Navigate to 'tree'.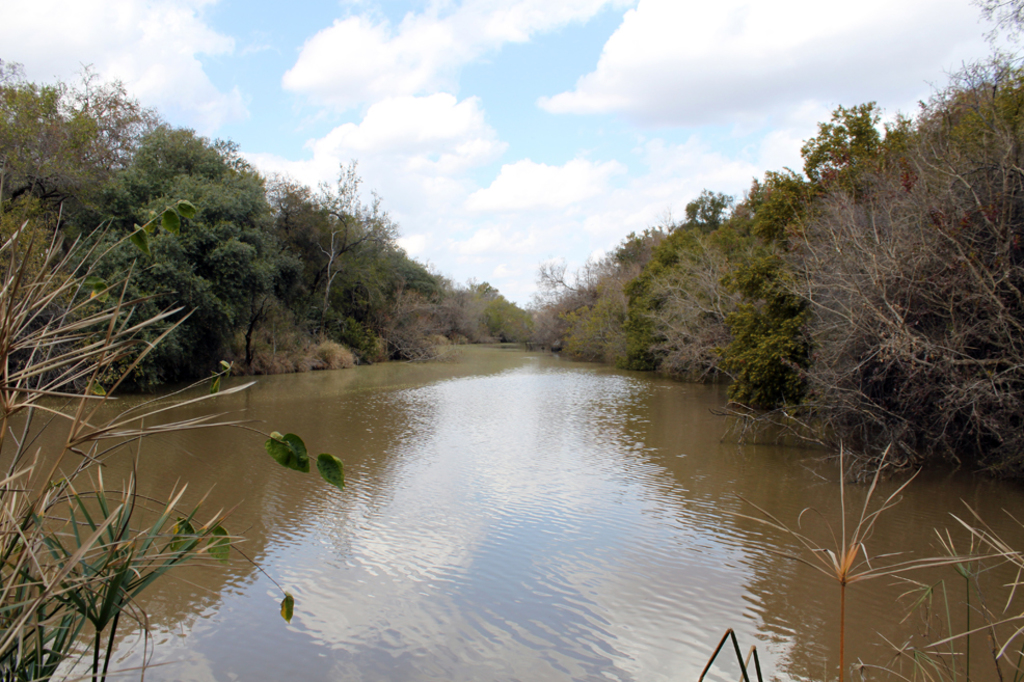
Navigation target: 533,252,581,292.
